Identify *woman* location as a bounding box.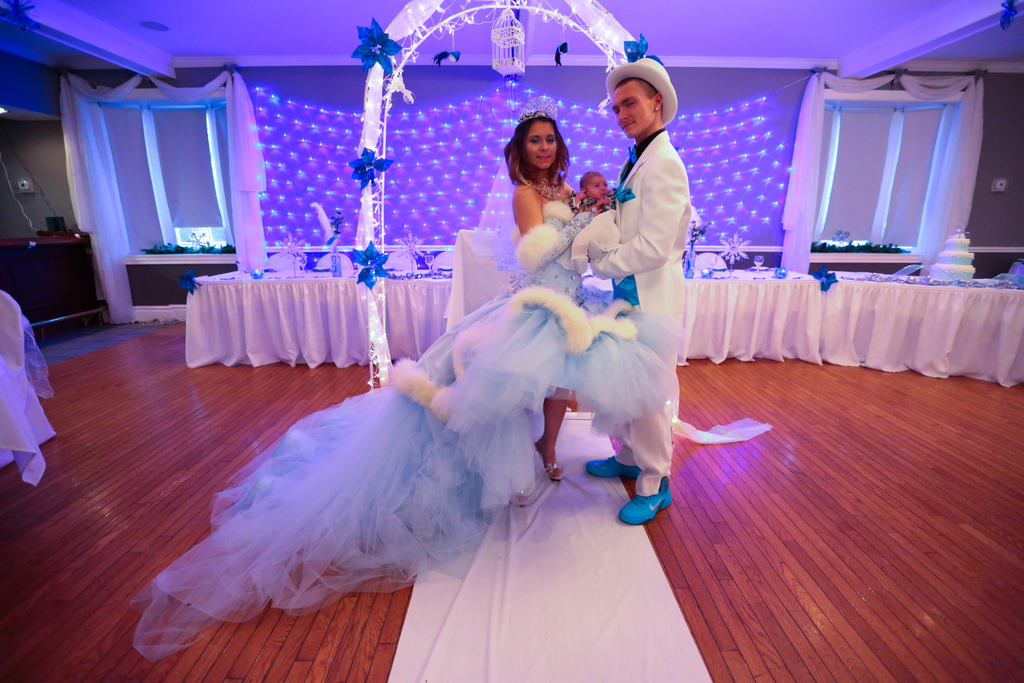
box(141, 101, 679, 657).
